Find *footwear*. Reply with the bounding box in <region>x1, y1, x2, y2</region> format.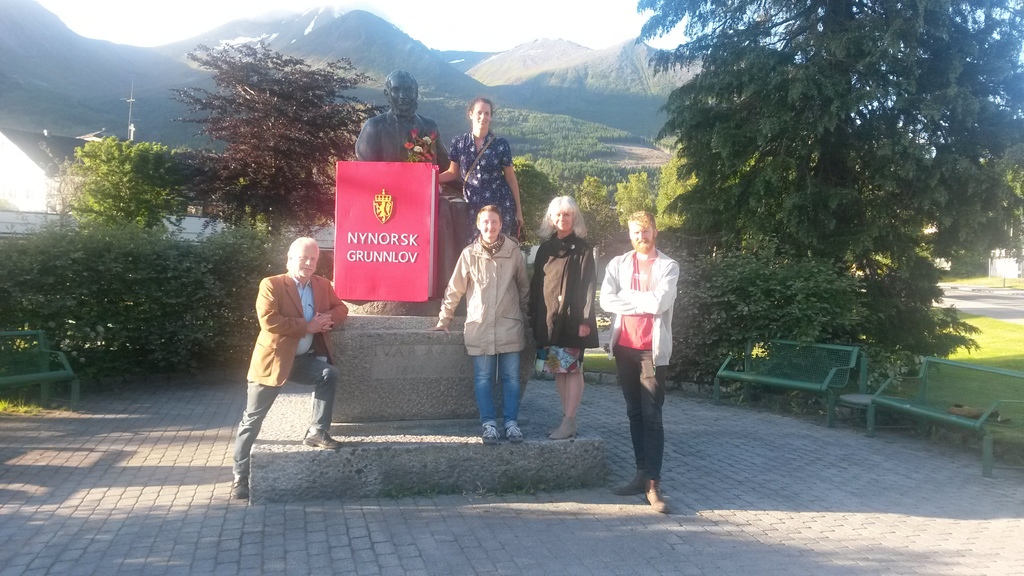
<region>545, 418, 573, 440</region>.
